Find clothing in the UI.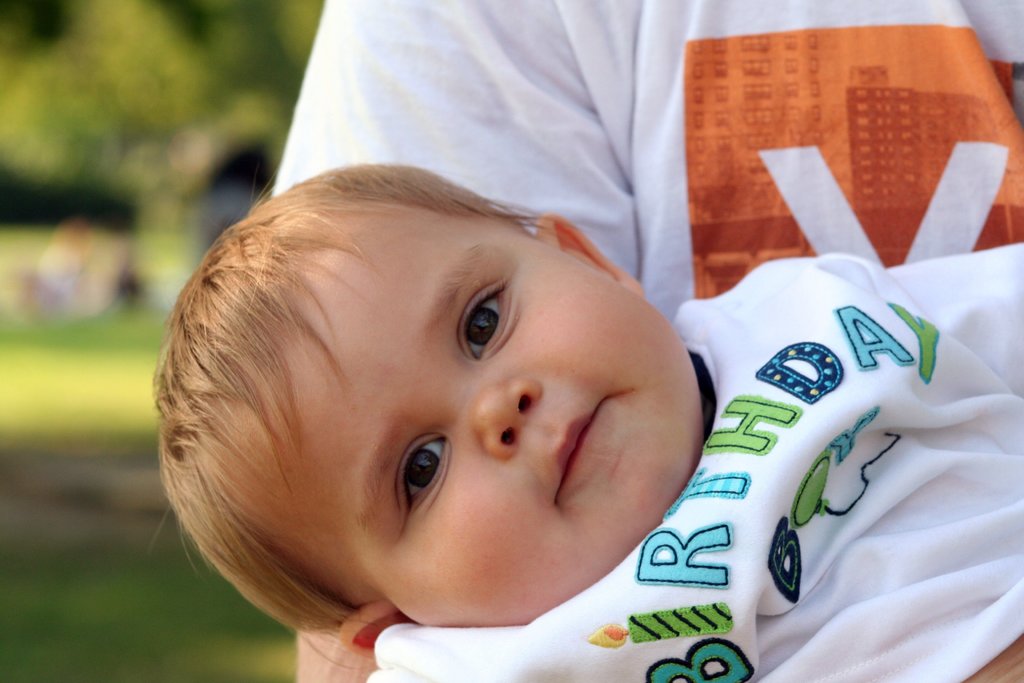
UI element at <region>367, 240, 1023, 682</region>.
